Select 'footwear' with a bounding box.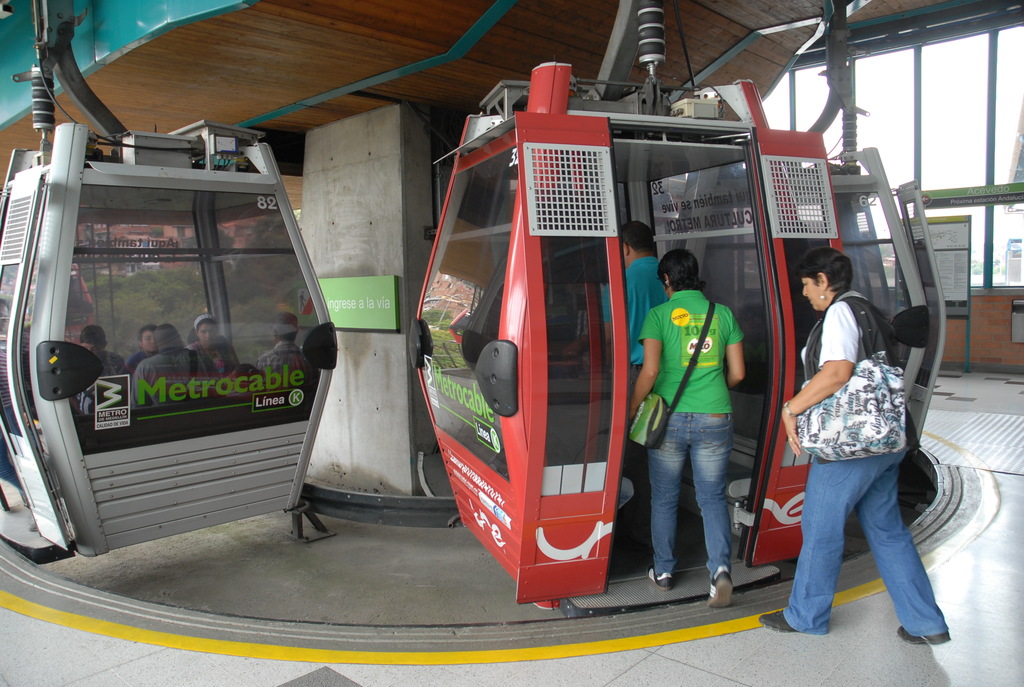
box=[710, 570, 736, 604].
